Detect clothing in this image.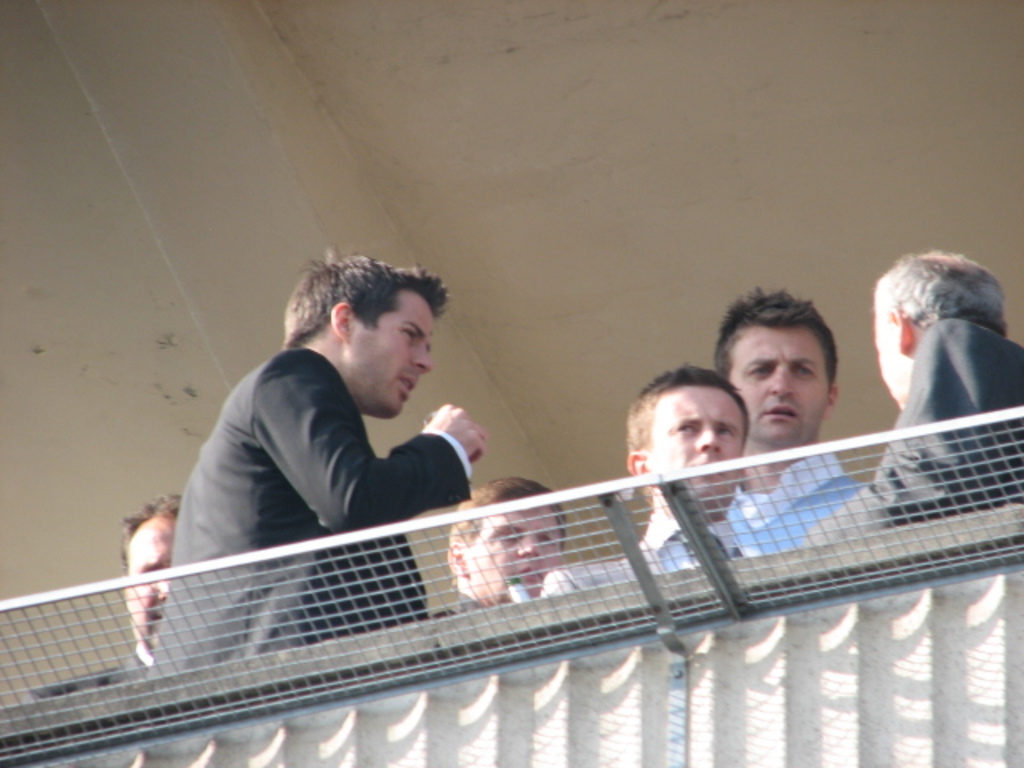
Detection: x1=146 y1=347 x2=470 y2=680.
